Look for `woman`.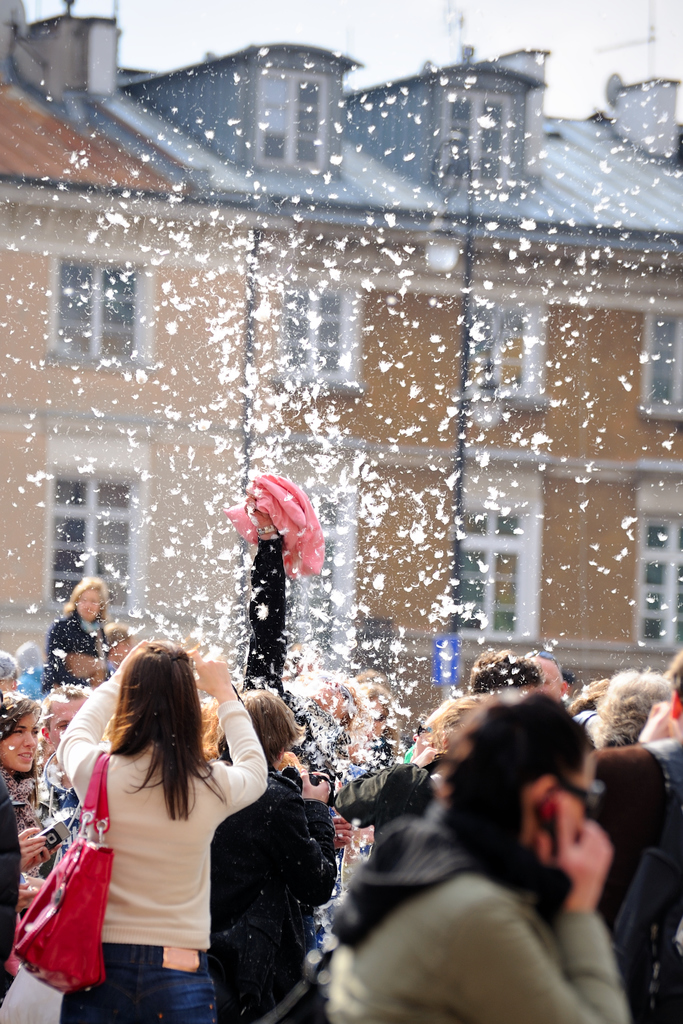
Found: 41/576/127/703.
